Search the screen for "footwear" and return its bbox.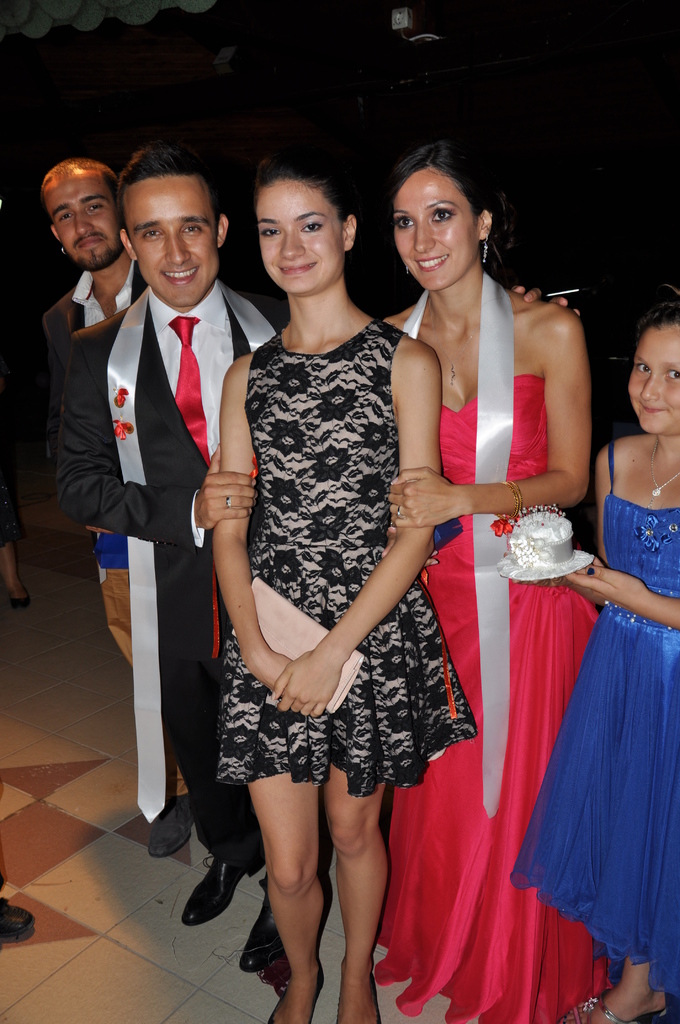
Found: x1=234 y1=865 x2=293 y2=970.
